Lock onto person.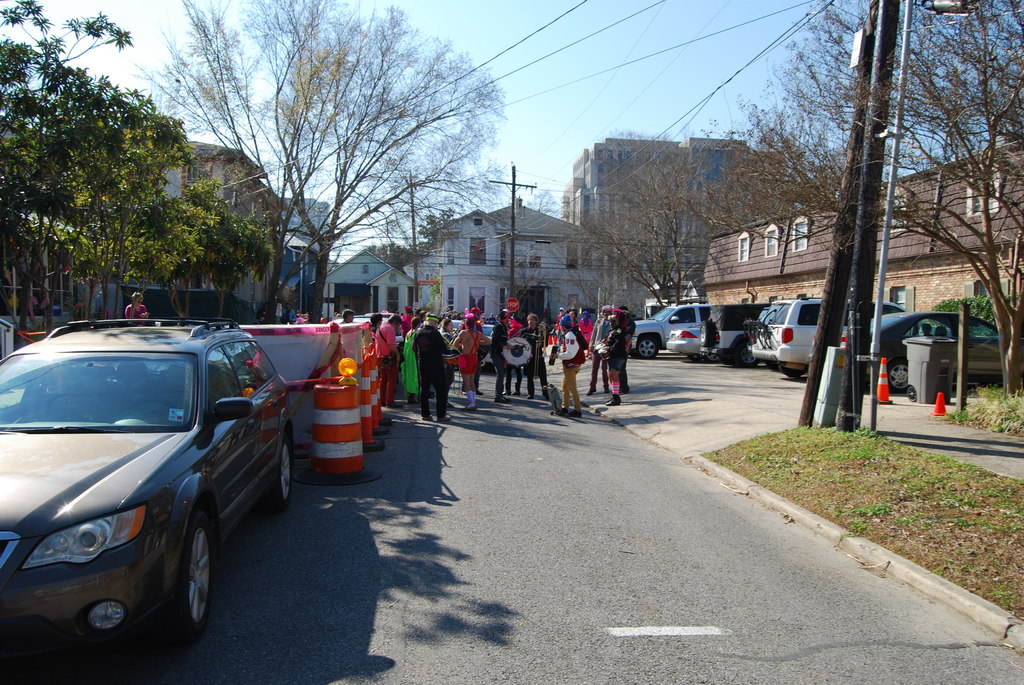
Locked: left=396, top=317, right=417, bottom=403.
